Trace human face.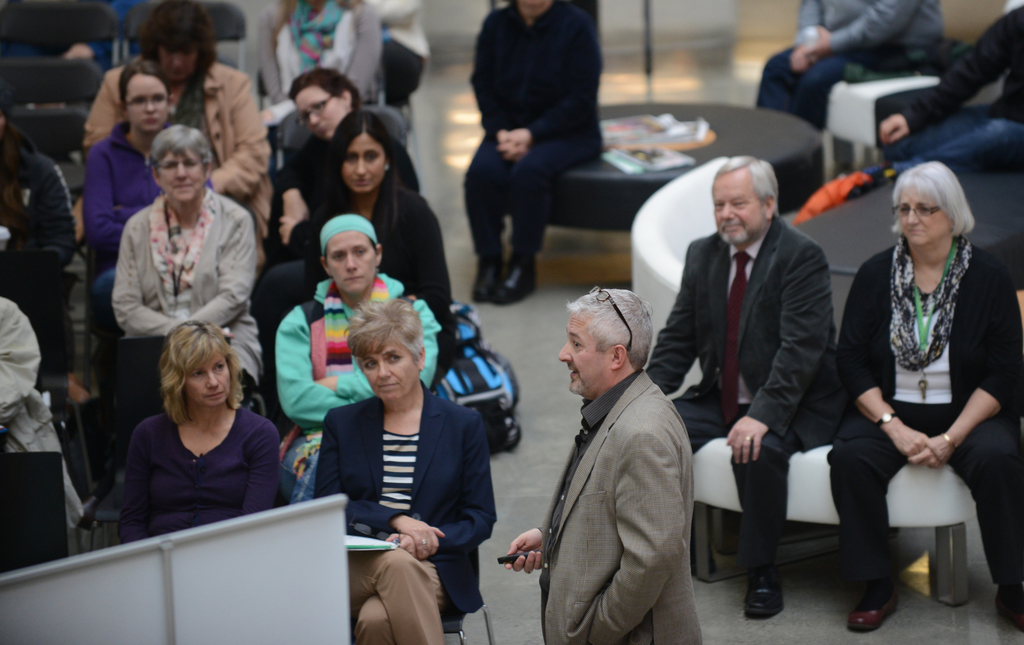
Traced to (159,42,197,83).
